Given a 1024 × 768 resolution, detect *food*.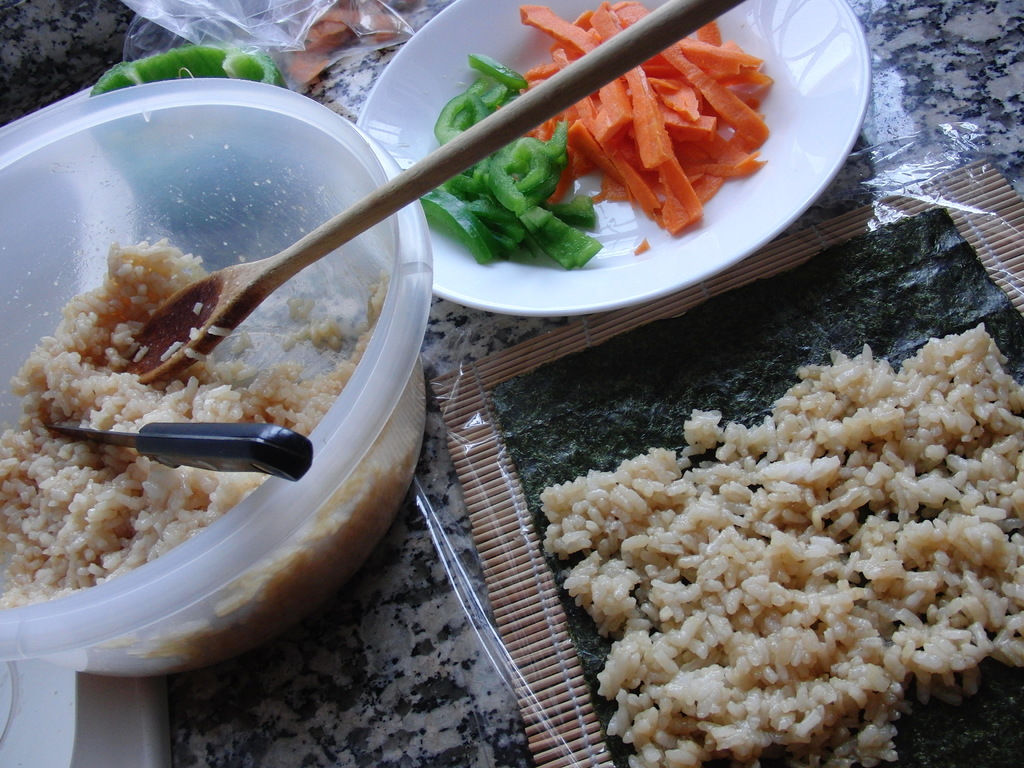
86, 45, 296, 232.
